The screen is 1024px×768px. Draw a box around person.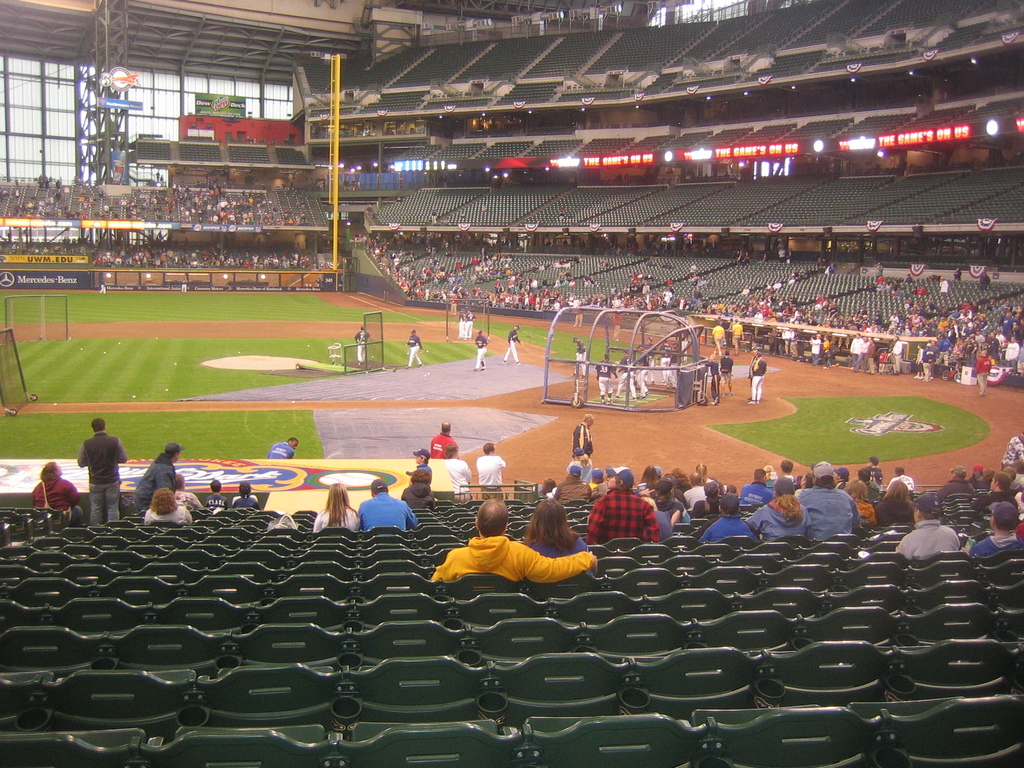
431:423:456:461.
